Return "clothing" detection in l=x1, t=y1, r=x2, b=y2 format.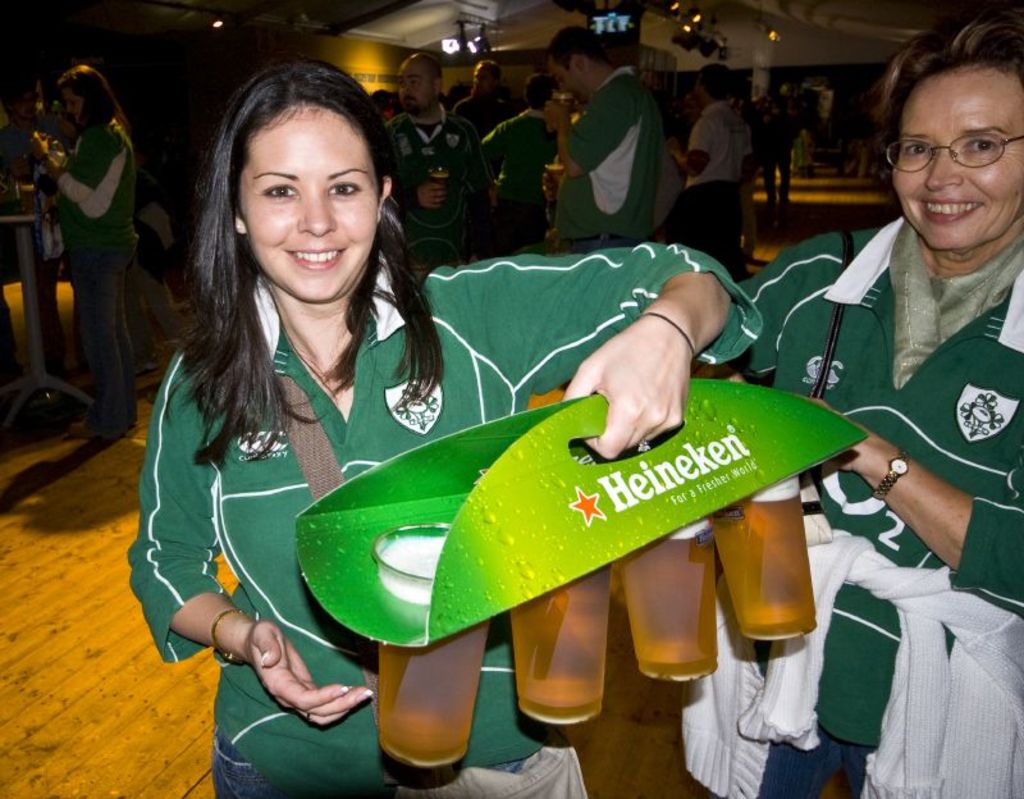
l=765, t=155, r=1016, b=723.
